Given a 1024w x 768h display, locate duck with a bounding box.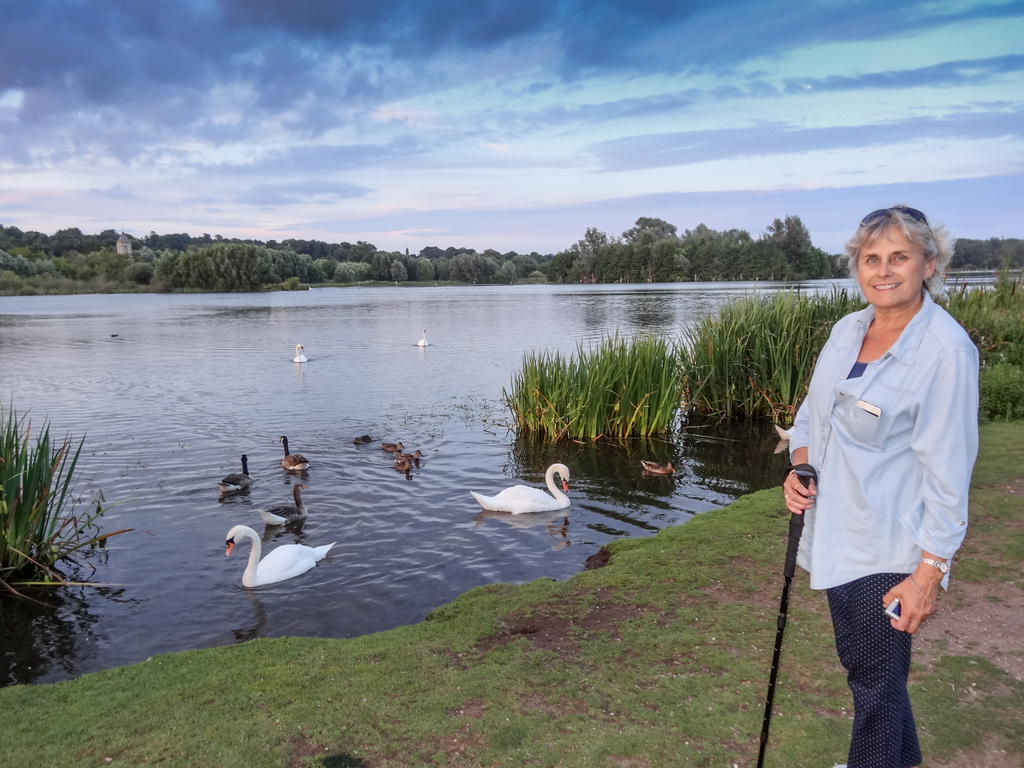
Located: locate(228, 521, 331, 591).
